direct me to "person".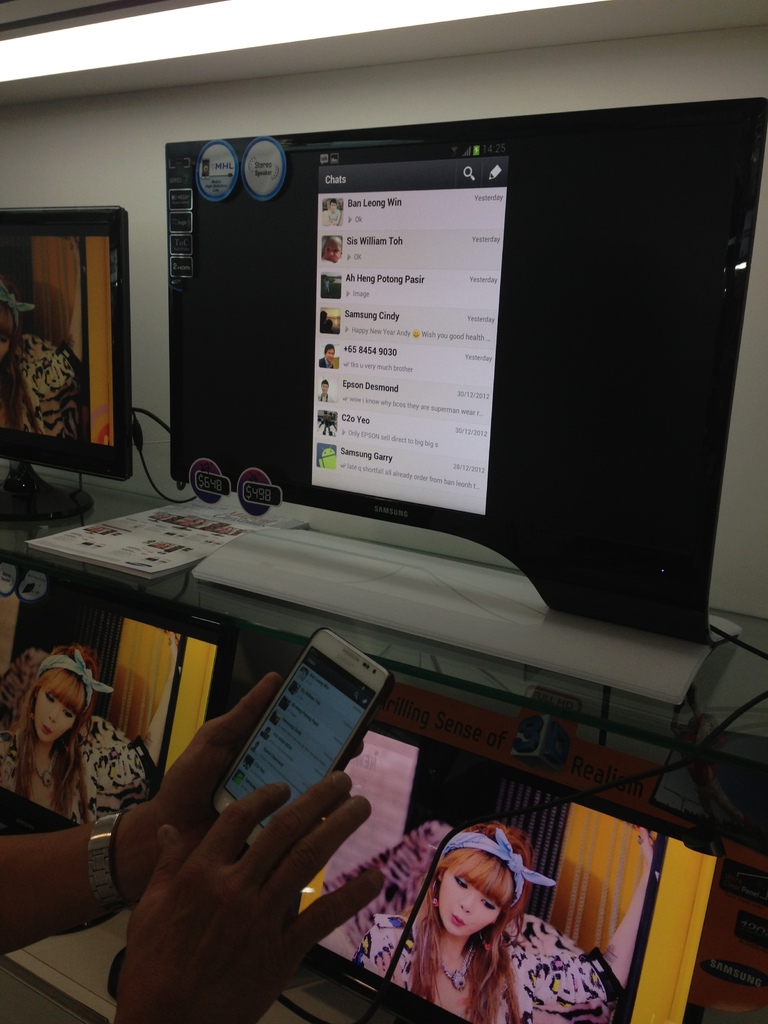
Direction: [0,670,390,1023].
